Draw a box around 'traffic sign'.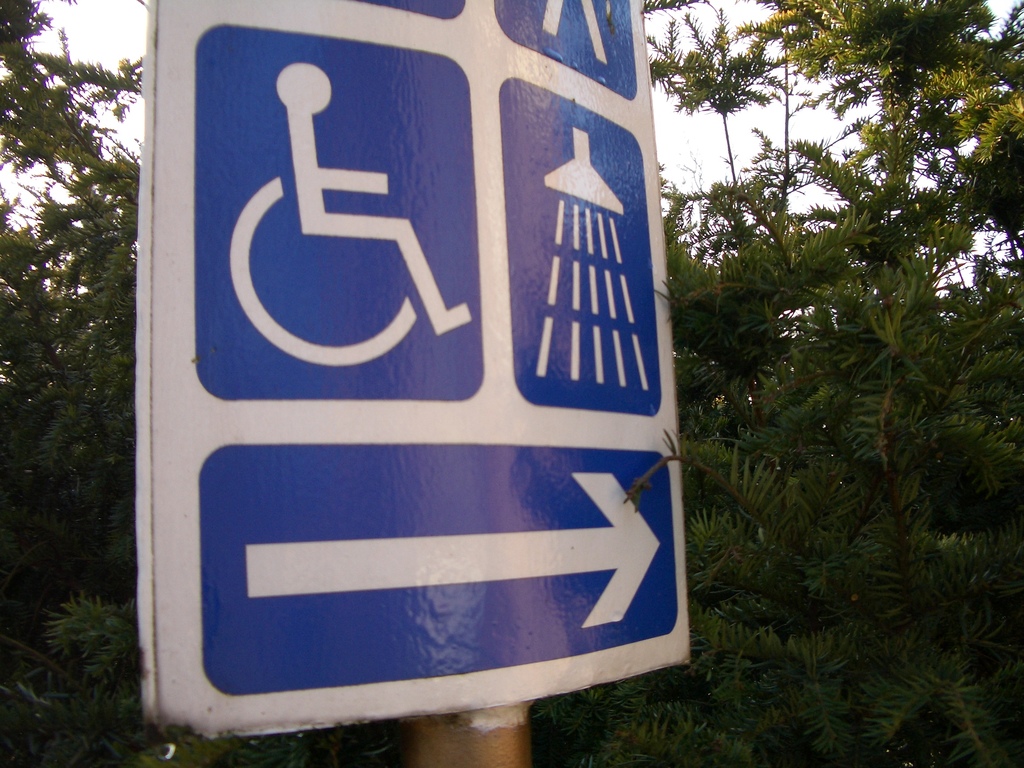
{"left": 136, "top": 0, "right": 700, "bottom": 742}.
